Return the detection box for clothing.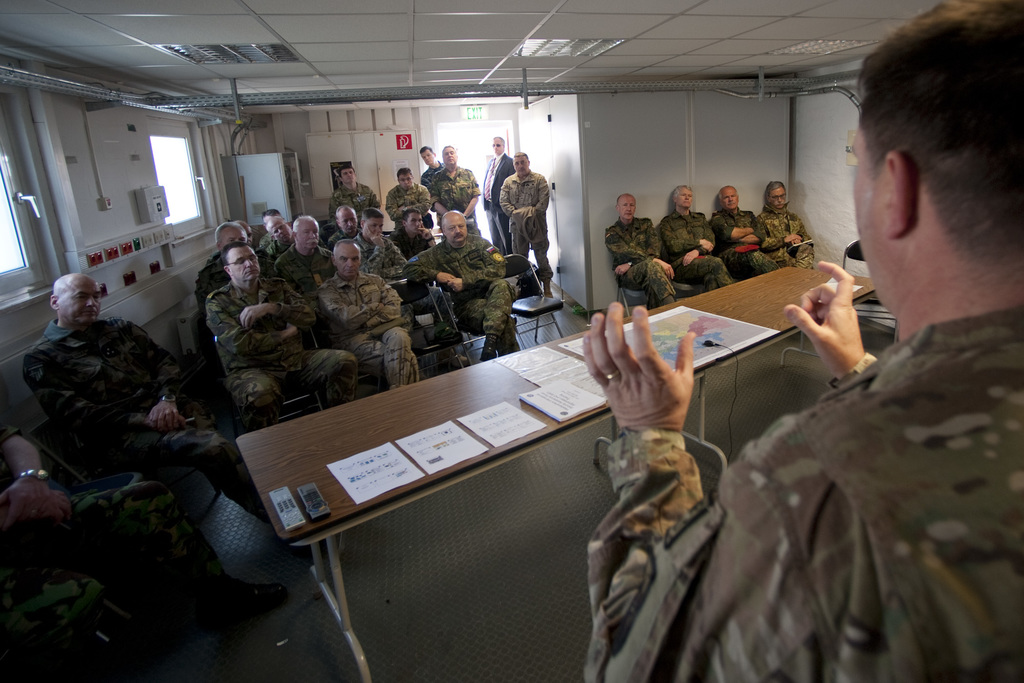
region(426, 160, 486, 231).
